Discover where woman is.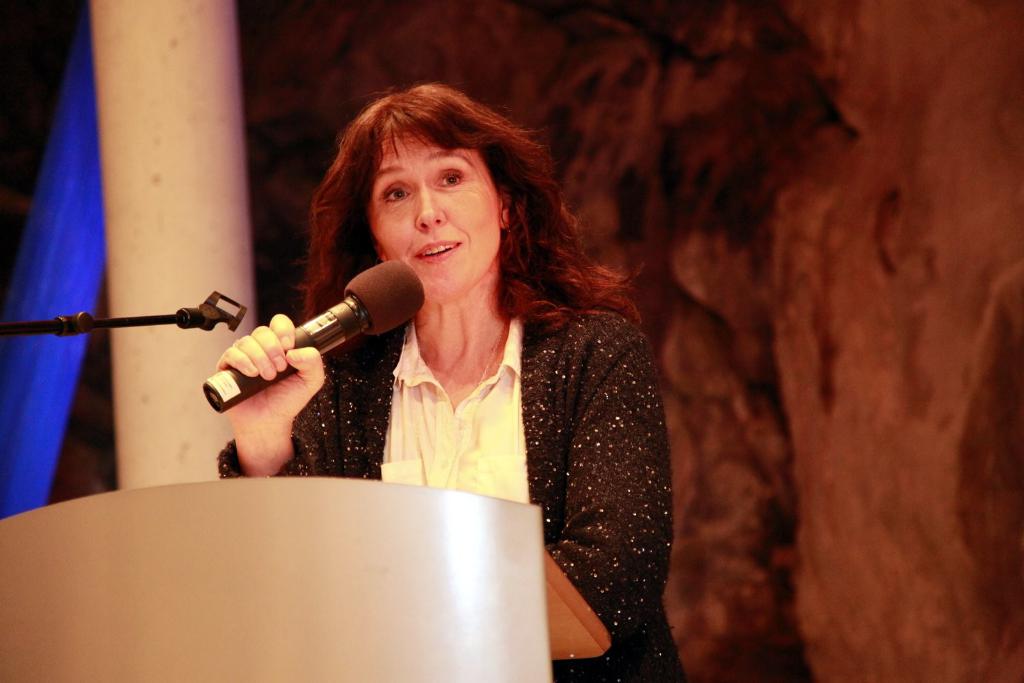
Discovered at box=[215, 79, 686, 682].
